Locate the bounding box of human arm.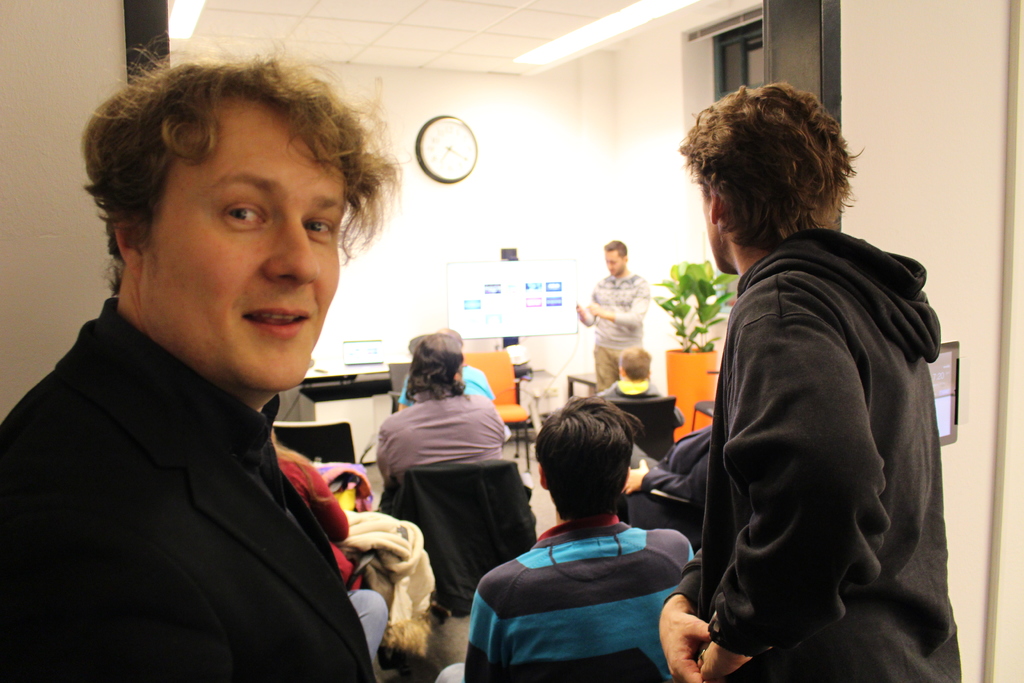
Bounding box: BBox(601, 272, 647, 331).
